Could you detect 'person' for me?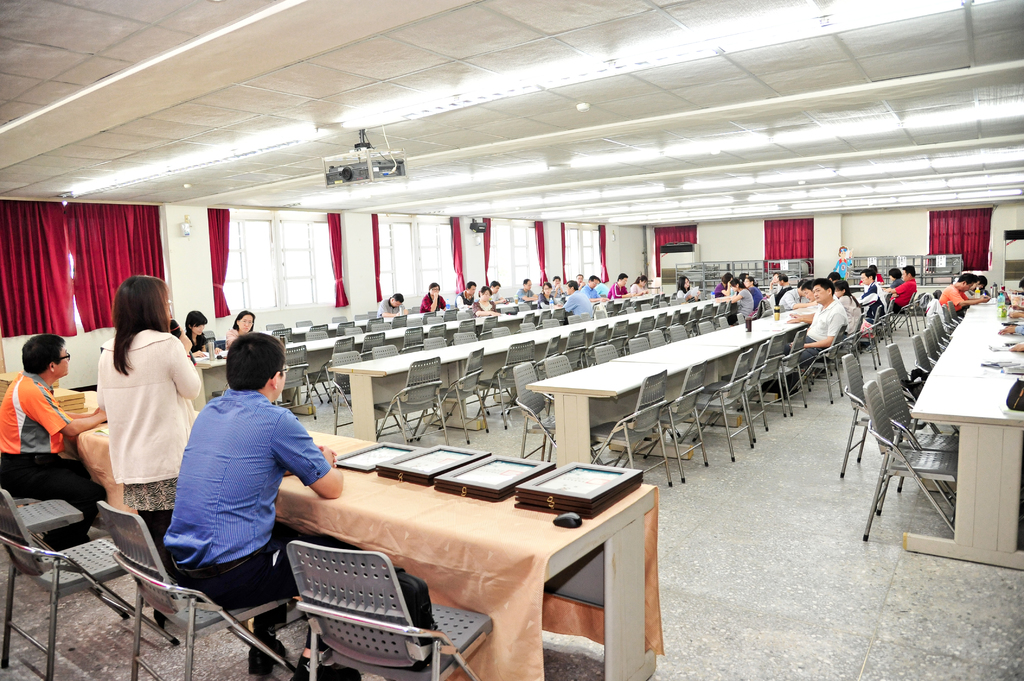
Detection result: [420, 280, 447, 314].
